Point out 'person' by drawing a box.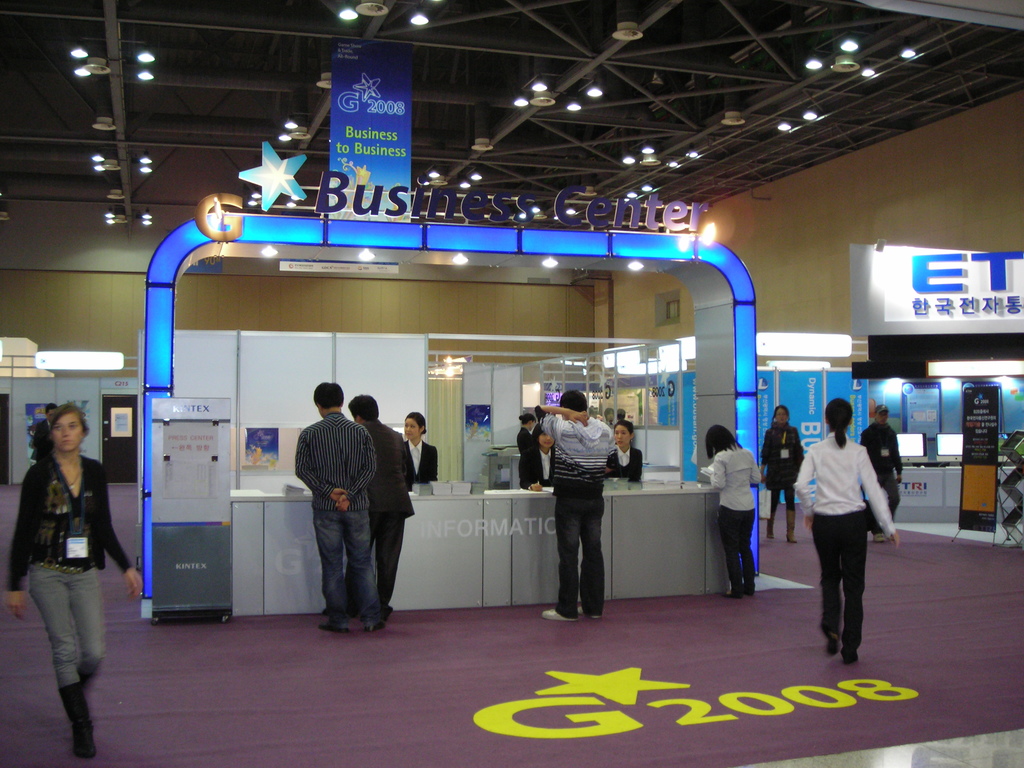
518/429/554/487.
